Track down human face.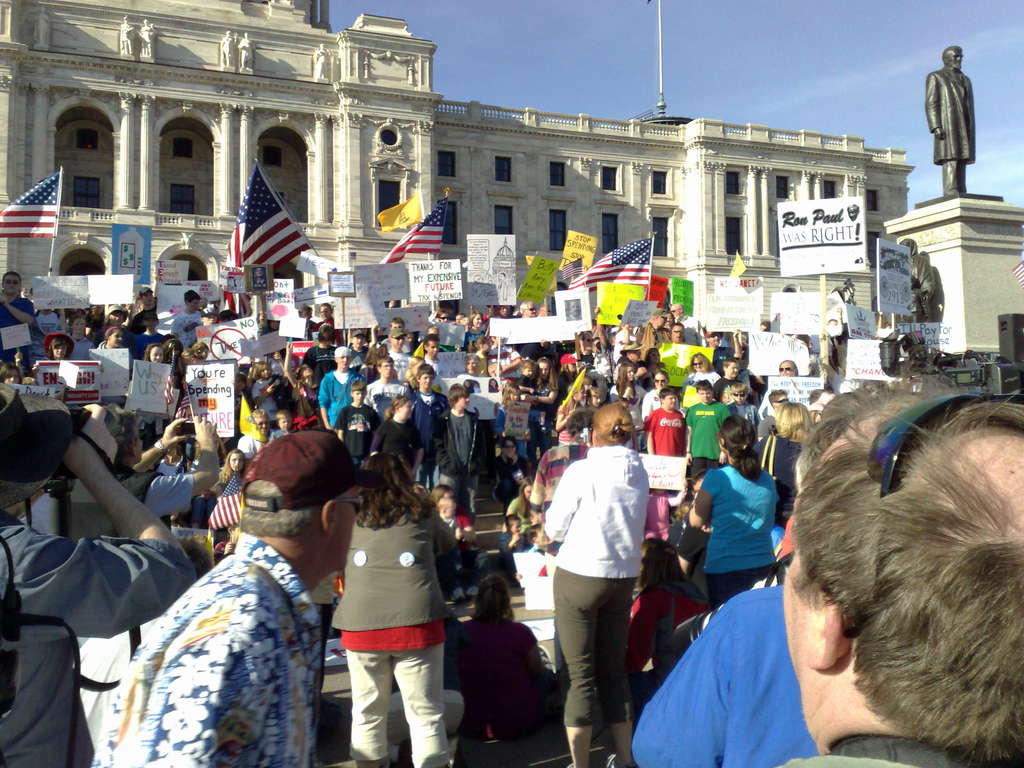
Tracked to 392:336:403:352.
